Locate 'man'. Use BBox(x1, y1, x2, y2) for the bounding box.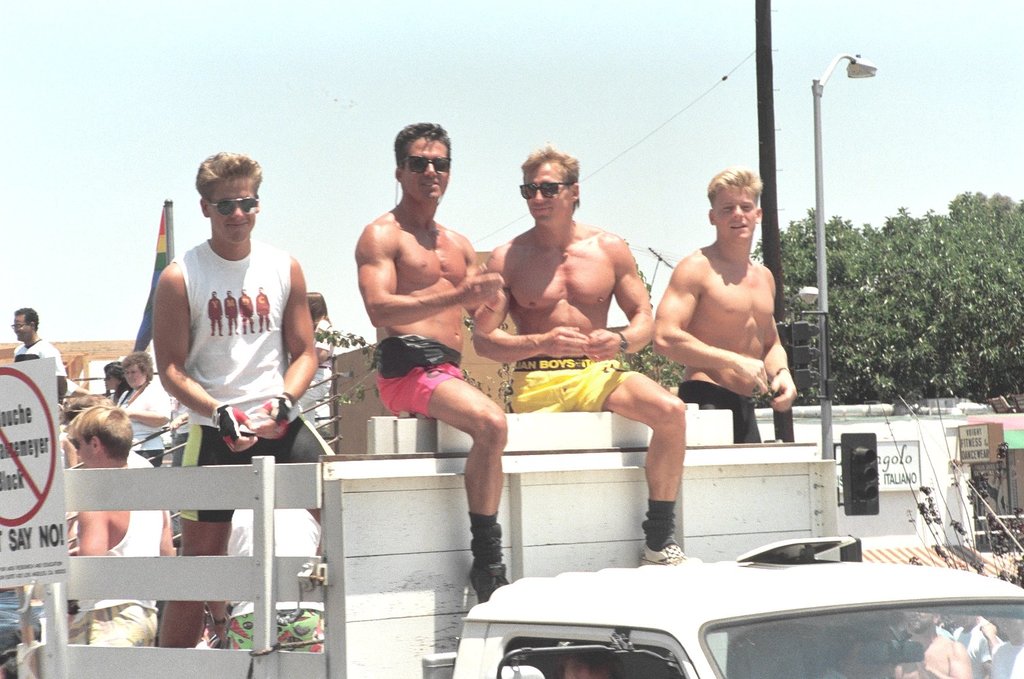
BBox(351, 116, 512, 613).
